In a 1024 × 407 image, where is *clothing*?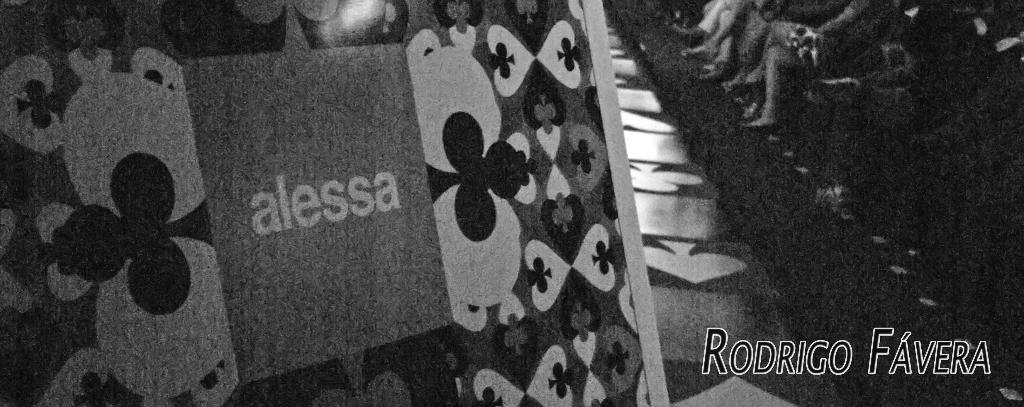
bbox=(781, 0, 904, 54).
